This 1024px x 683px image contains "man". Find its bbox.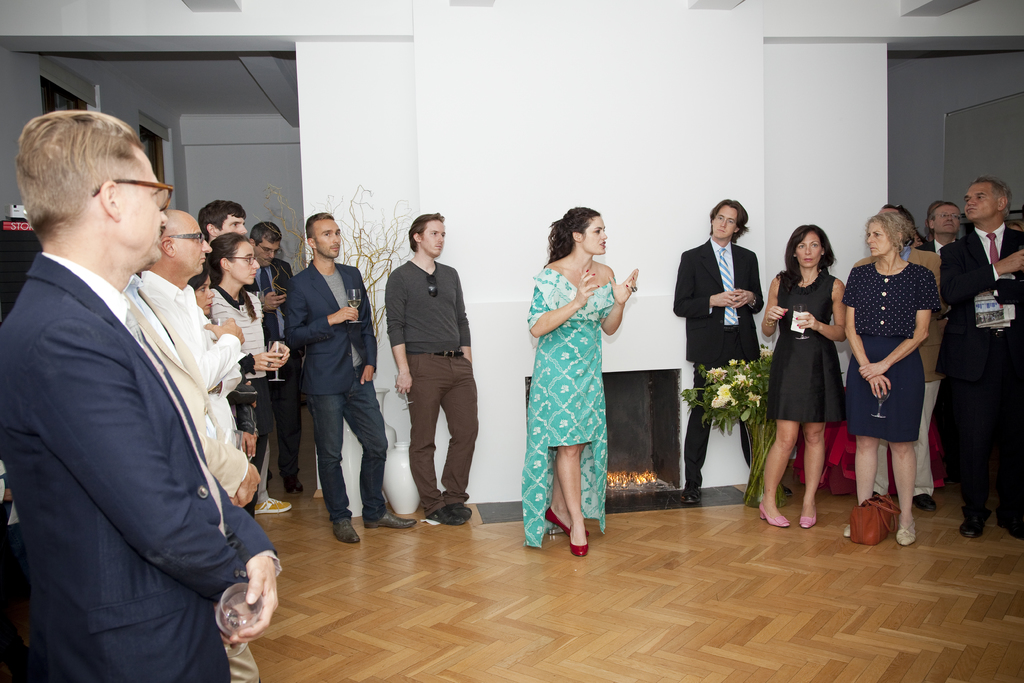
bbox=(146, 206, 263, 509).
